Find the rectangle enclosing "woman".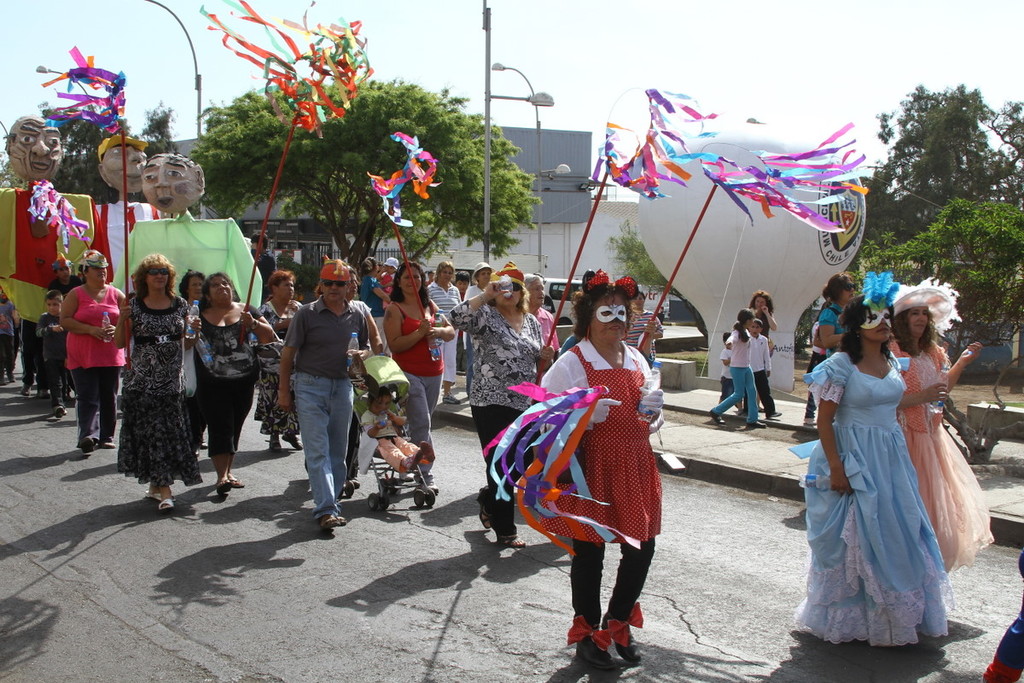
bbox=[55, 244, 135, 450].
